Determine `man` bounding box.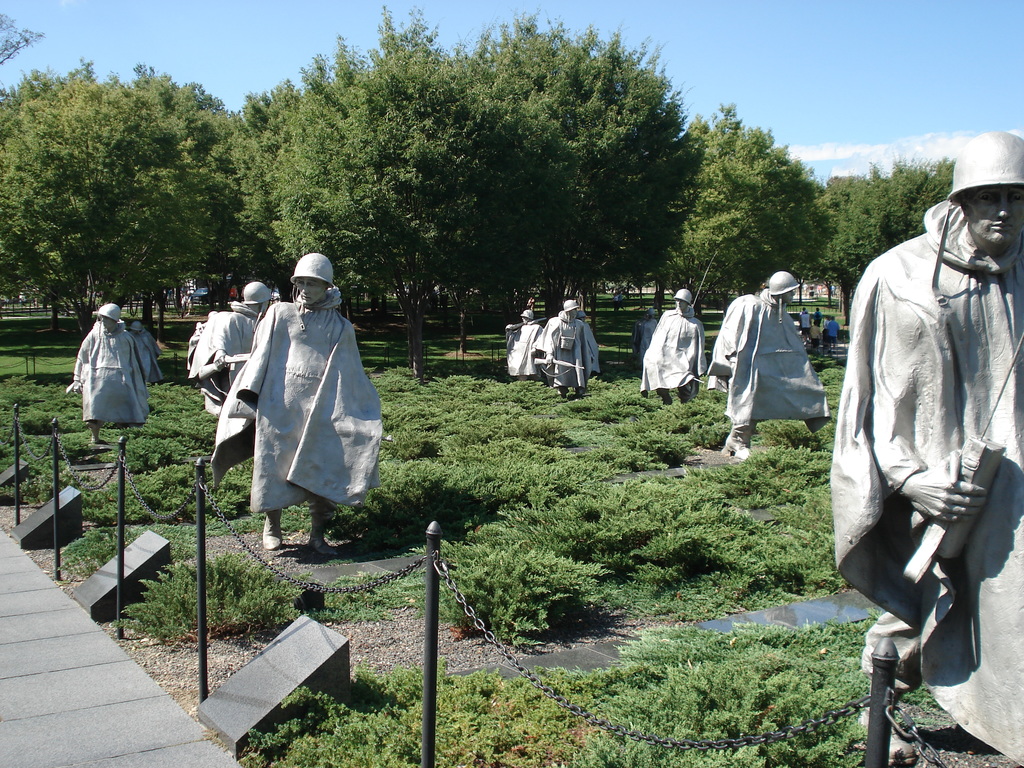
Determined: (x1=232, y1=252, x2=391, y2=550).
